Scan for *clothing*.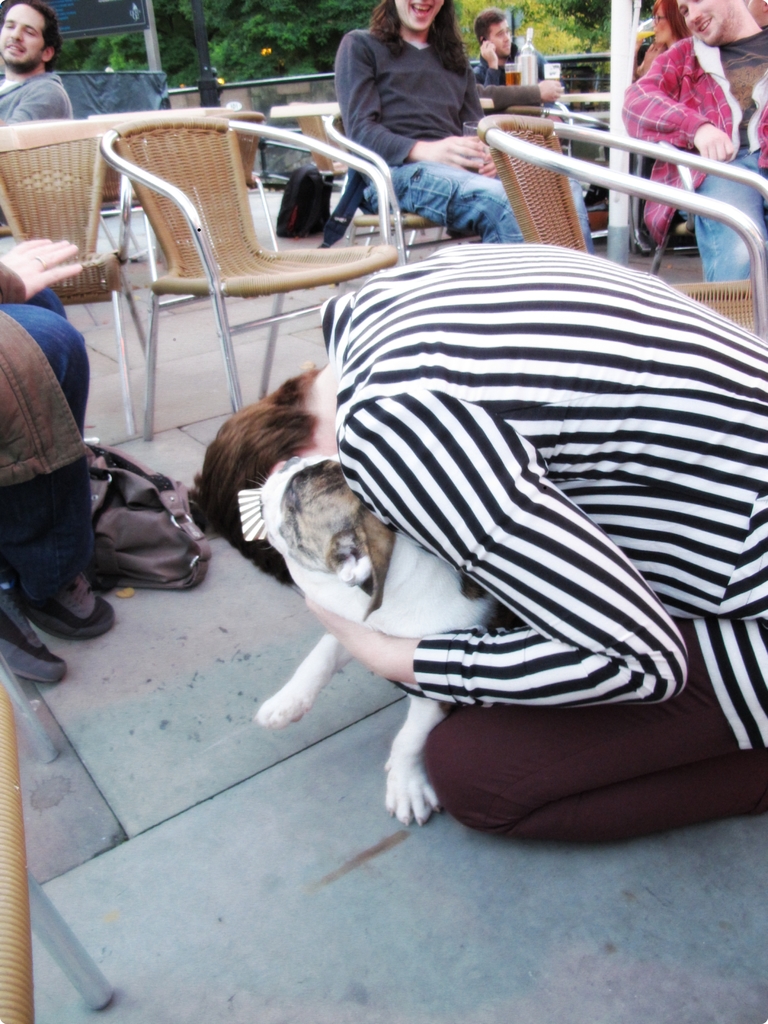
Scan result: <region>0, 65, 70, 225</region>.
